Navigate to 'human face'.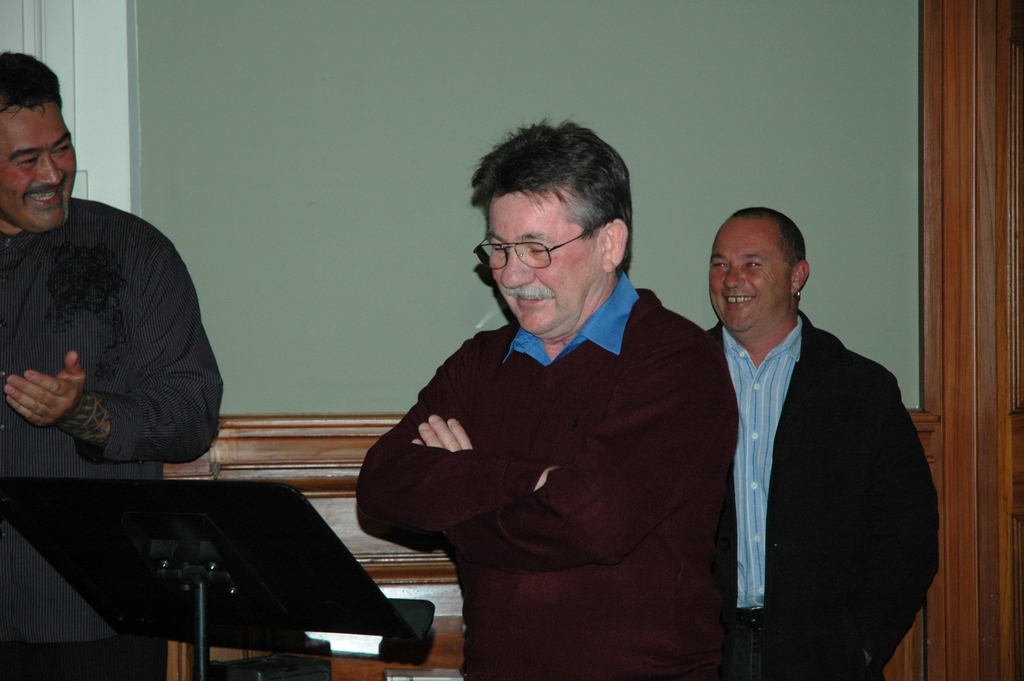
Navigation target: 3 104 77 226.
